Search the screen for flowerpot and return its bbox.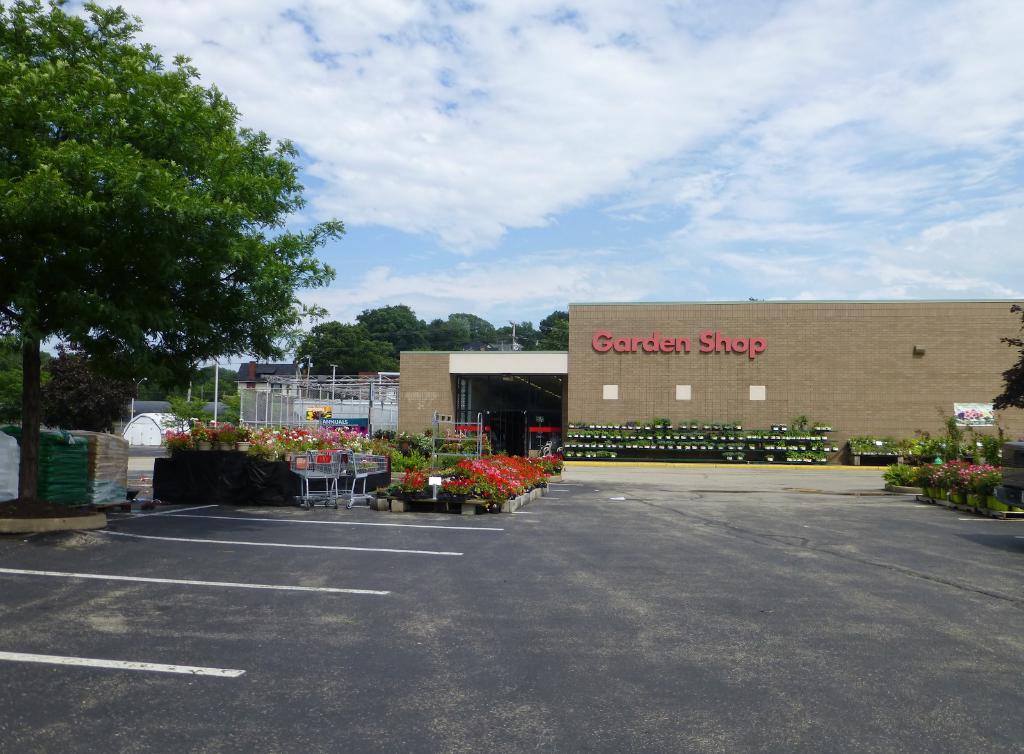
Found: <bbox>282, 449, 297, 463</bbox>.
